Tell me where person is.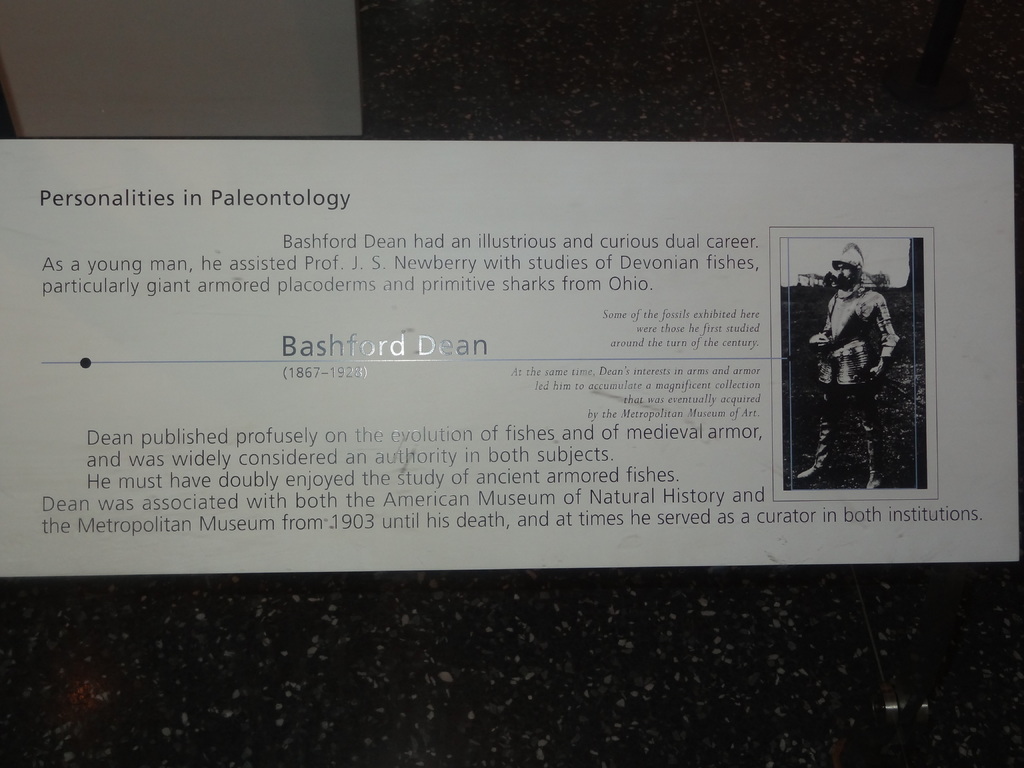
person is at (812,244,915,500).
